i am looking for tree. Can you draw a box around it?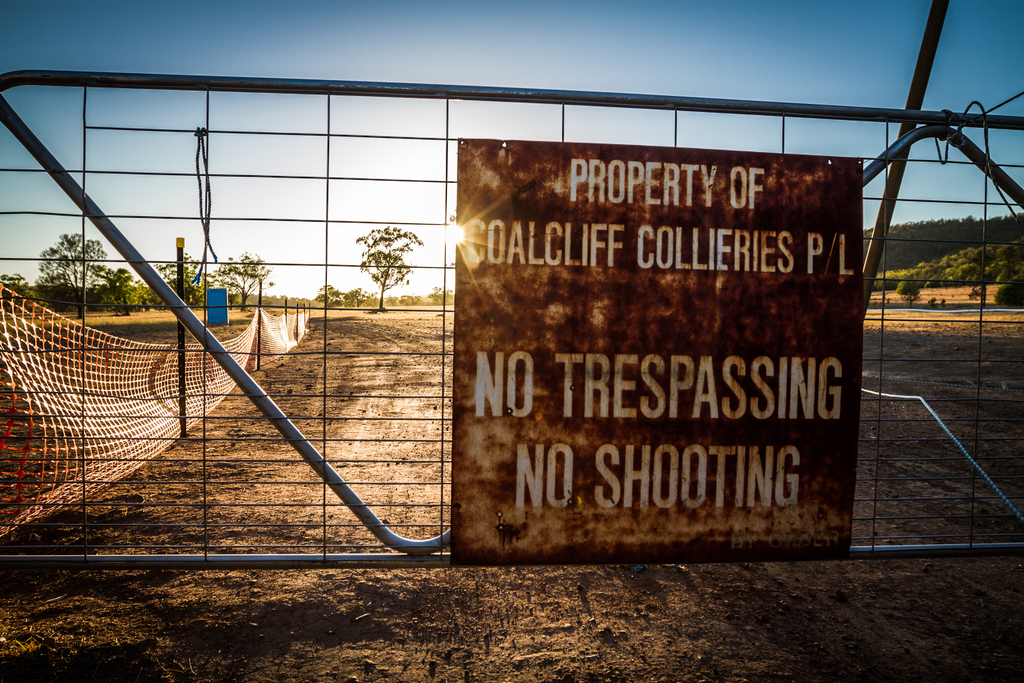
Sure, the bounding box is {"left": 157, "top": 251, "right": 211, "bottom": 299}.
